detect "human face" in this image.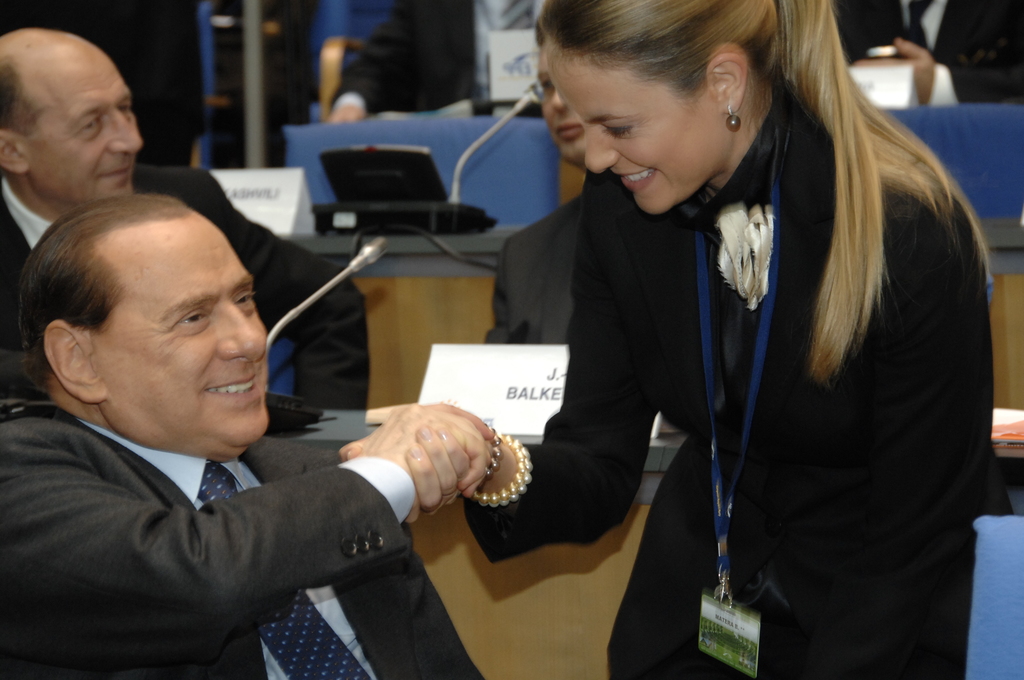
Detection: <region>545, 33, 717, 216</region>.
